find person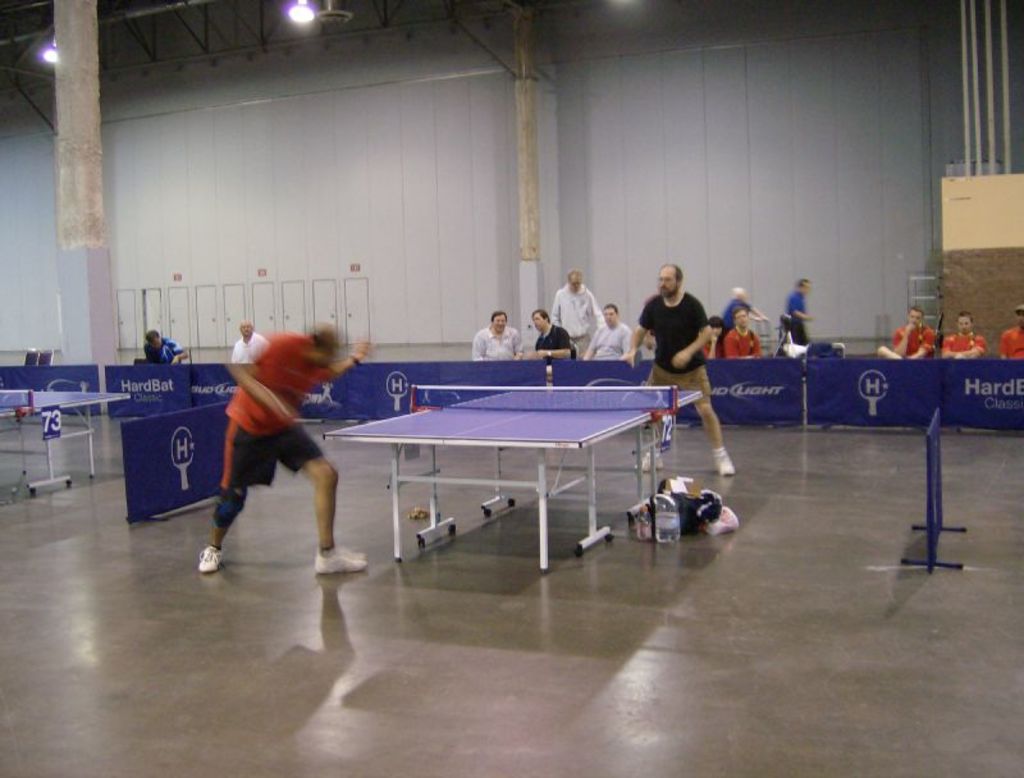
{"left": 475, "top": 308, "right": 526, "bottom": 360}
